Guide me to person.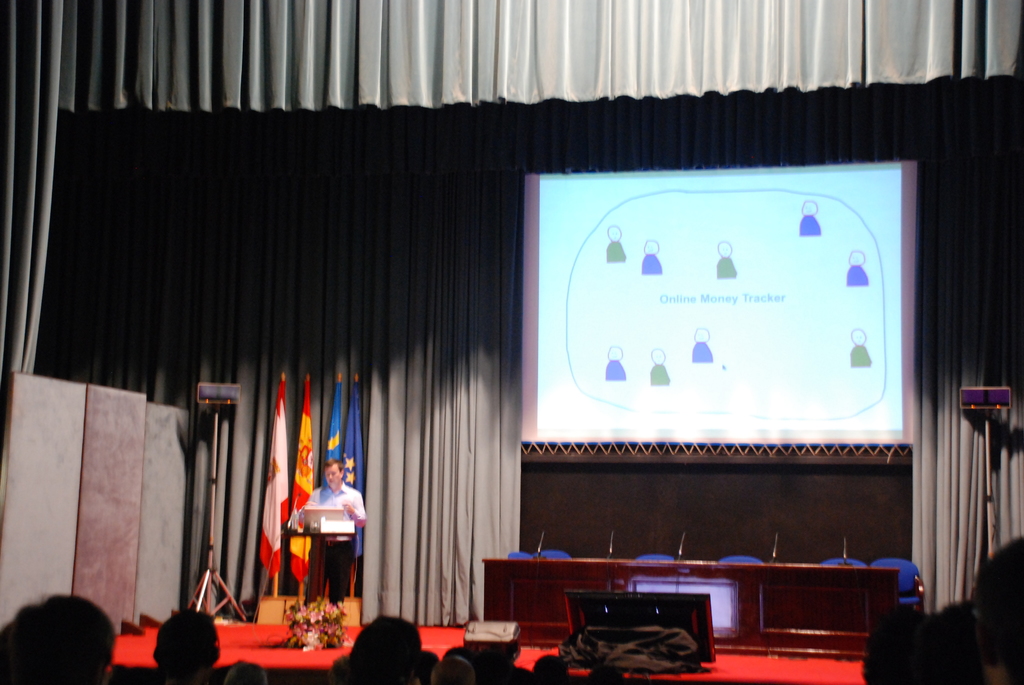
Guidance: (153, 607, 220, 684).
